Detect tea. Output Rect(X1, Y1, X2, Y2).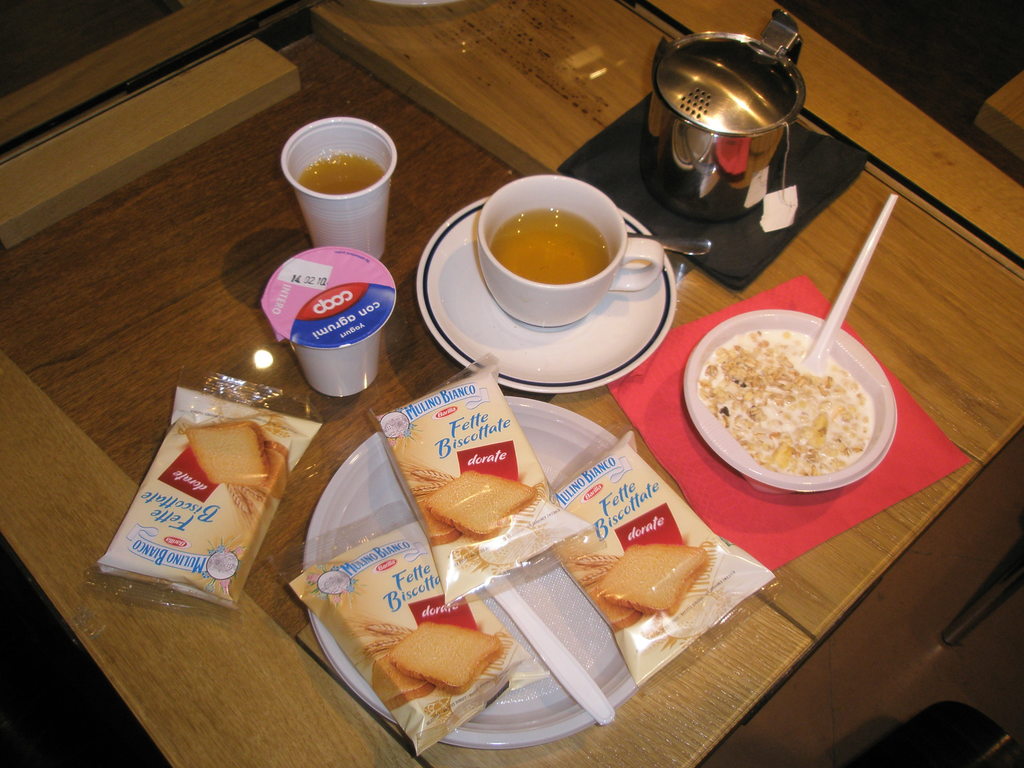
Rect(298, 151, 386, 193).
